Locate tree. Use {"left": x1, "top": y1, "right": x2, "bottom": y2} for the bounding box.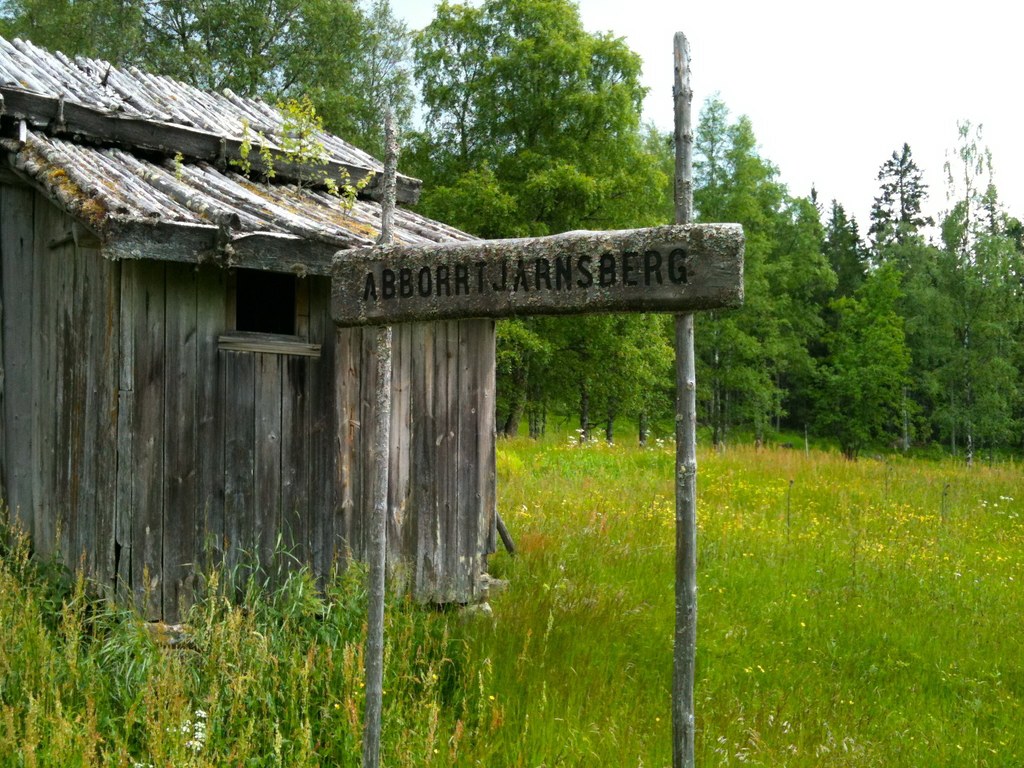
{"left": 0, "top": 0, "right": 454, "bottom": 270}.
